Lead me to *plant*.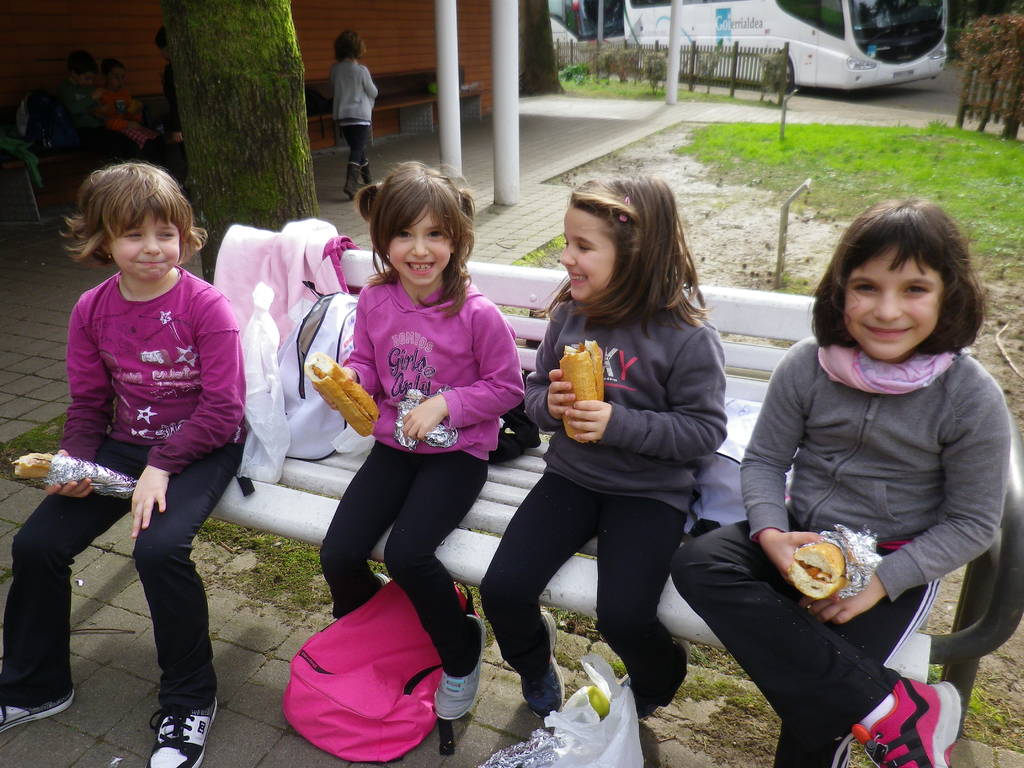
Lead to BBox(672, 676, 761, 711).
